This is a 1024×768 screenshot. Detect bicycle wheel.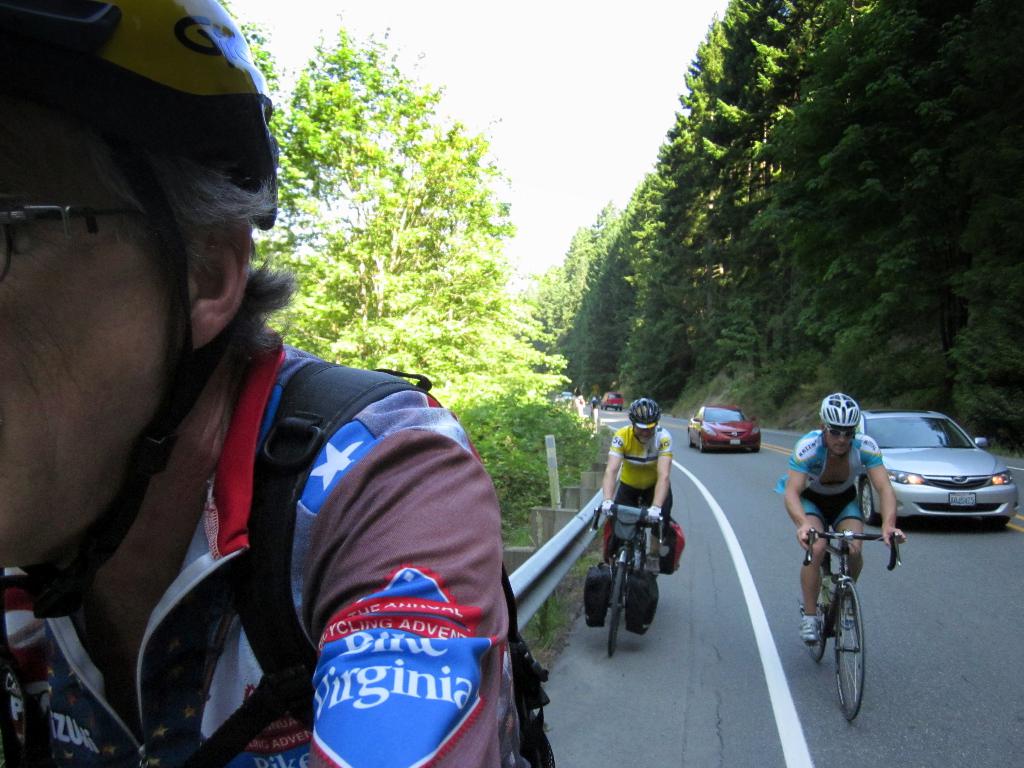
608, 553, 627, 663.
